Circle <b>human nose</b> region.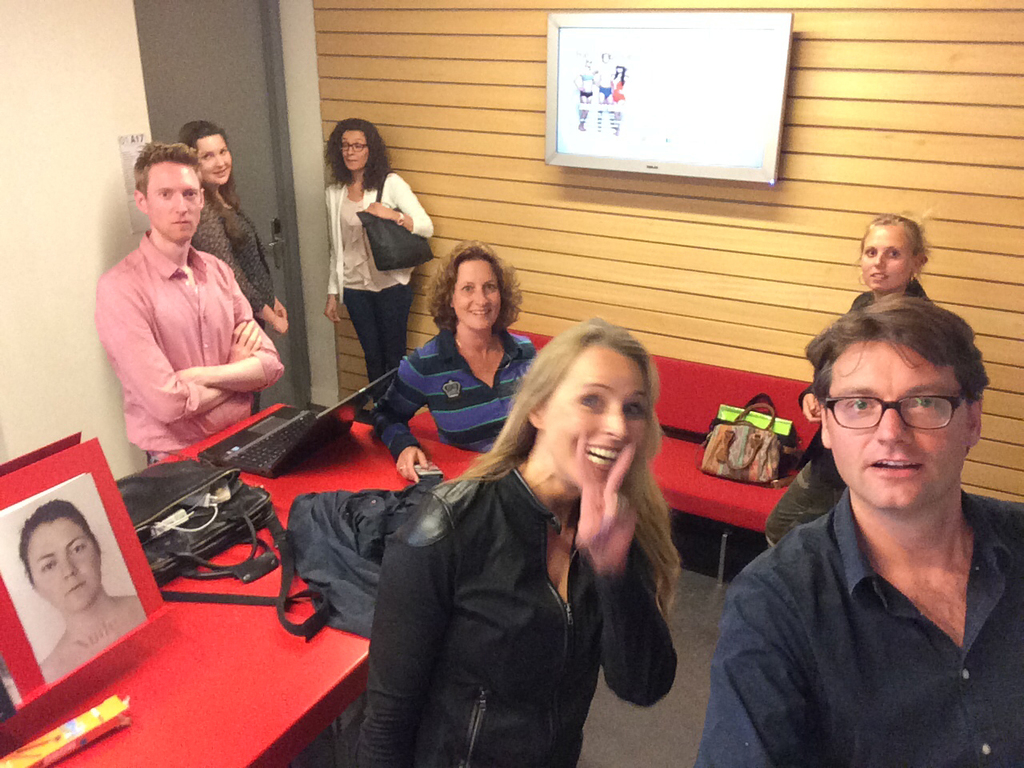
Region: locate(61, 554, 77, 577).
